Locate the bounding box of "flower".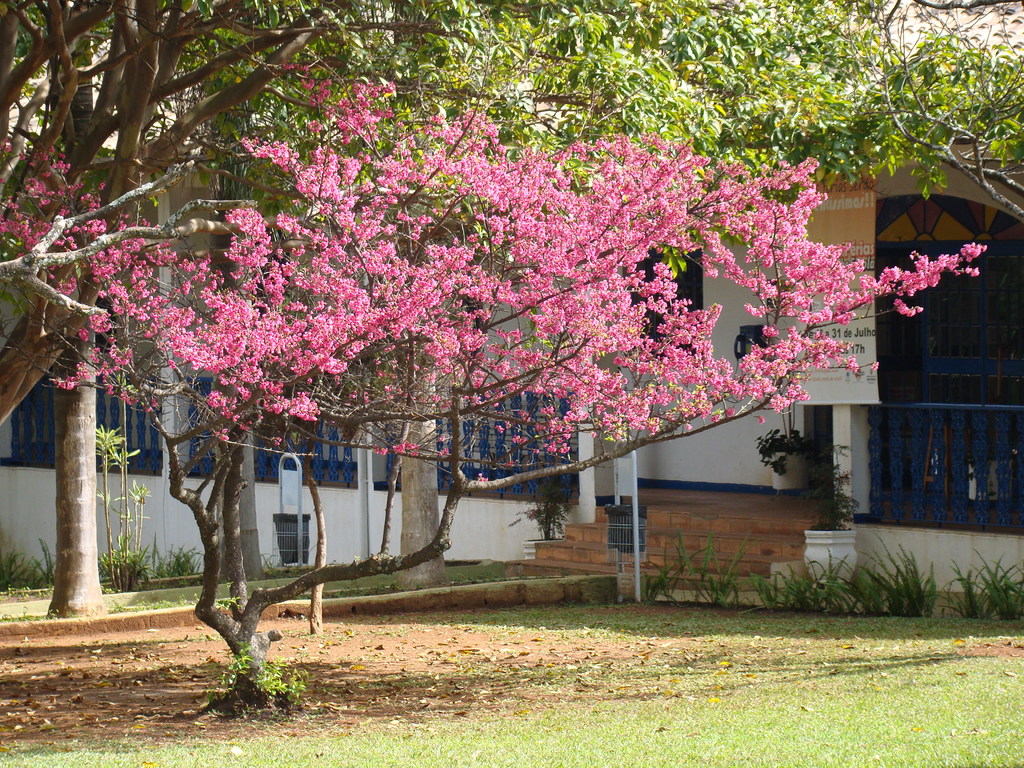
Bounding box: [x1=298, y1=396, x2=316, y2=408].
